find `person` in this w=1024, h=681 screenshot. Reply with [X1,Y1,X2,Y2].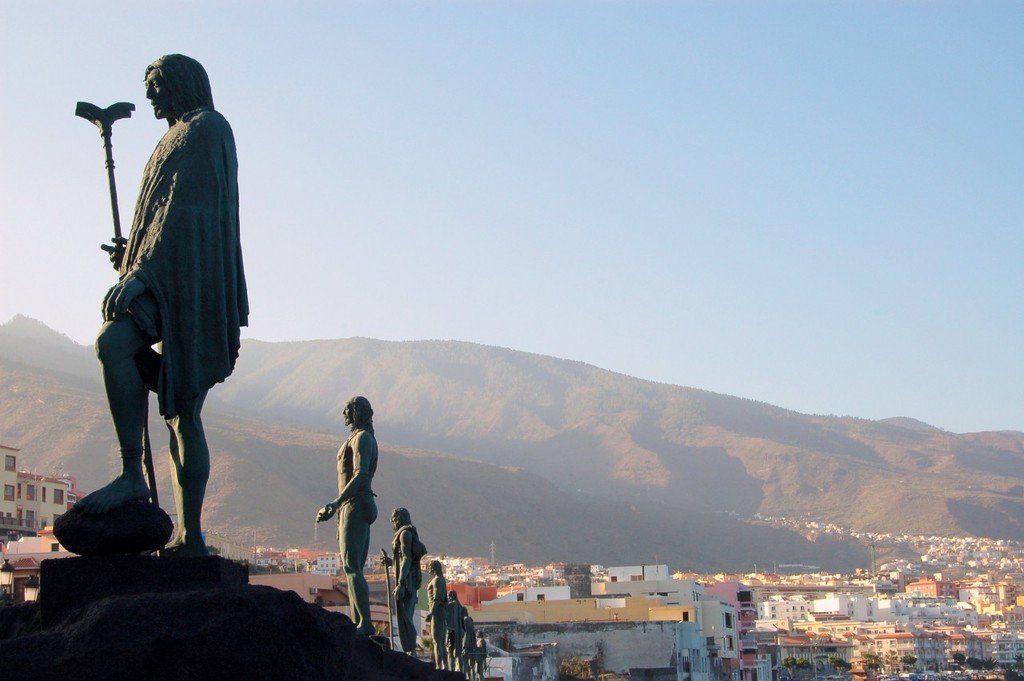
[382,504,424,658].
